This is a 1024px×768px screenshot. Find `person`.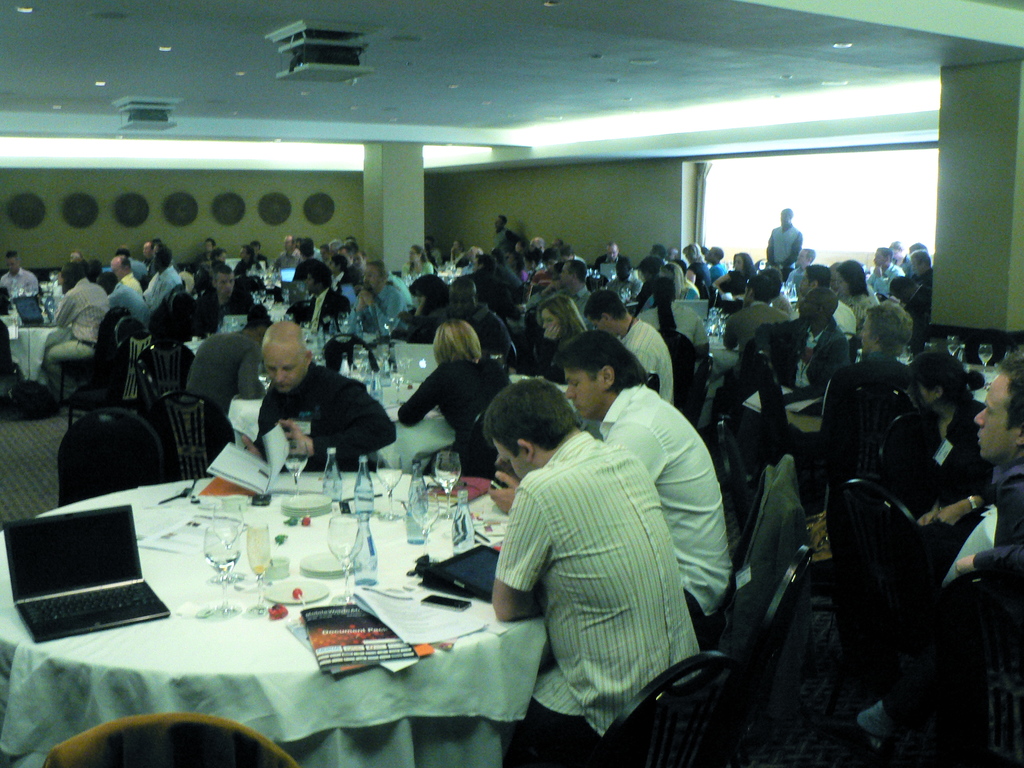
Bounding box: Rect(352, 257, 424, 328).
